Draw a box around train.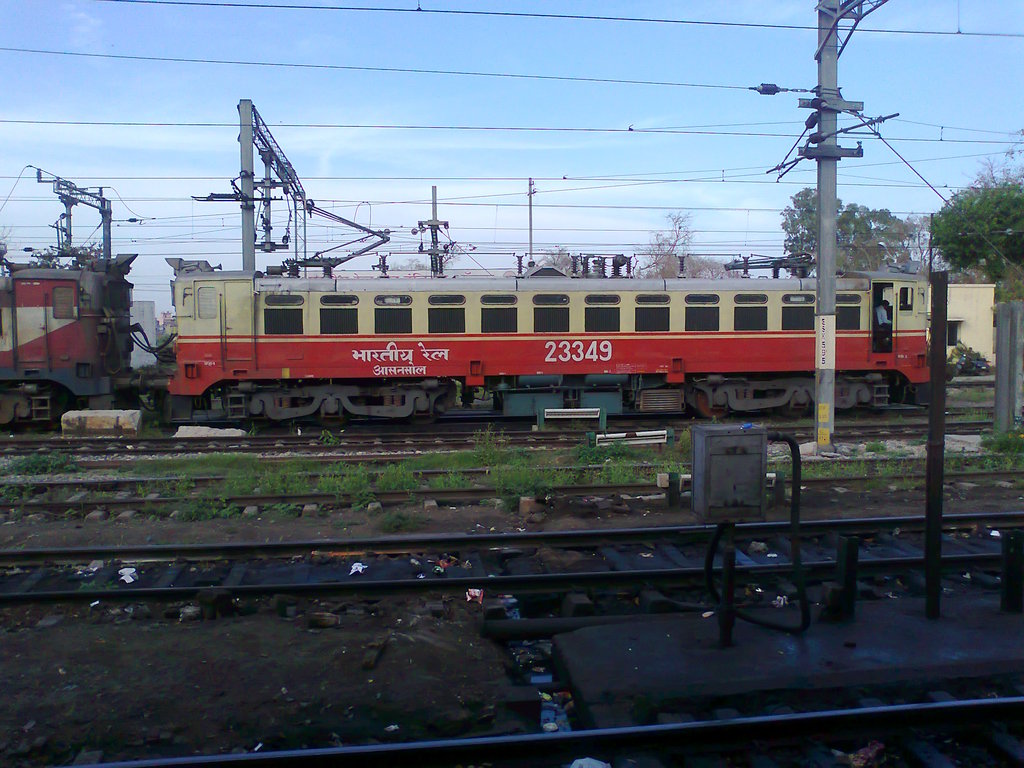
[x1=141, y1=198, x2=926, y2=424].
